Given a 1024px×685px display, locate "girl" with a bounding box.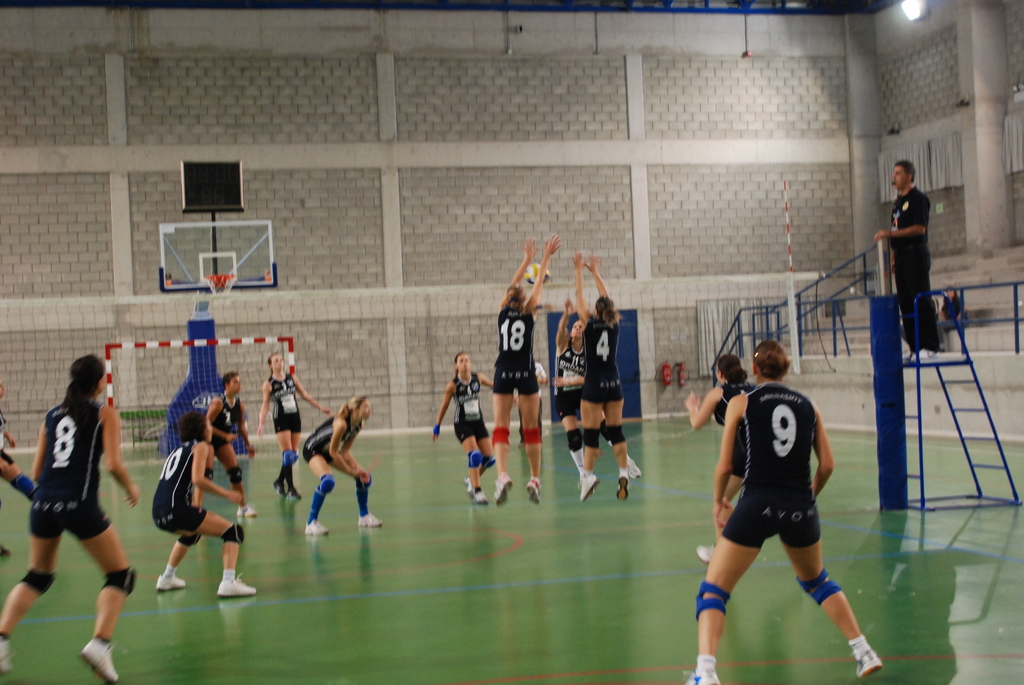
Located: select_region(573, 245, 624, 498).
